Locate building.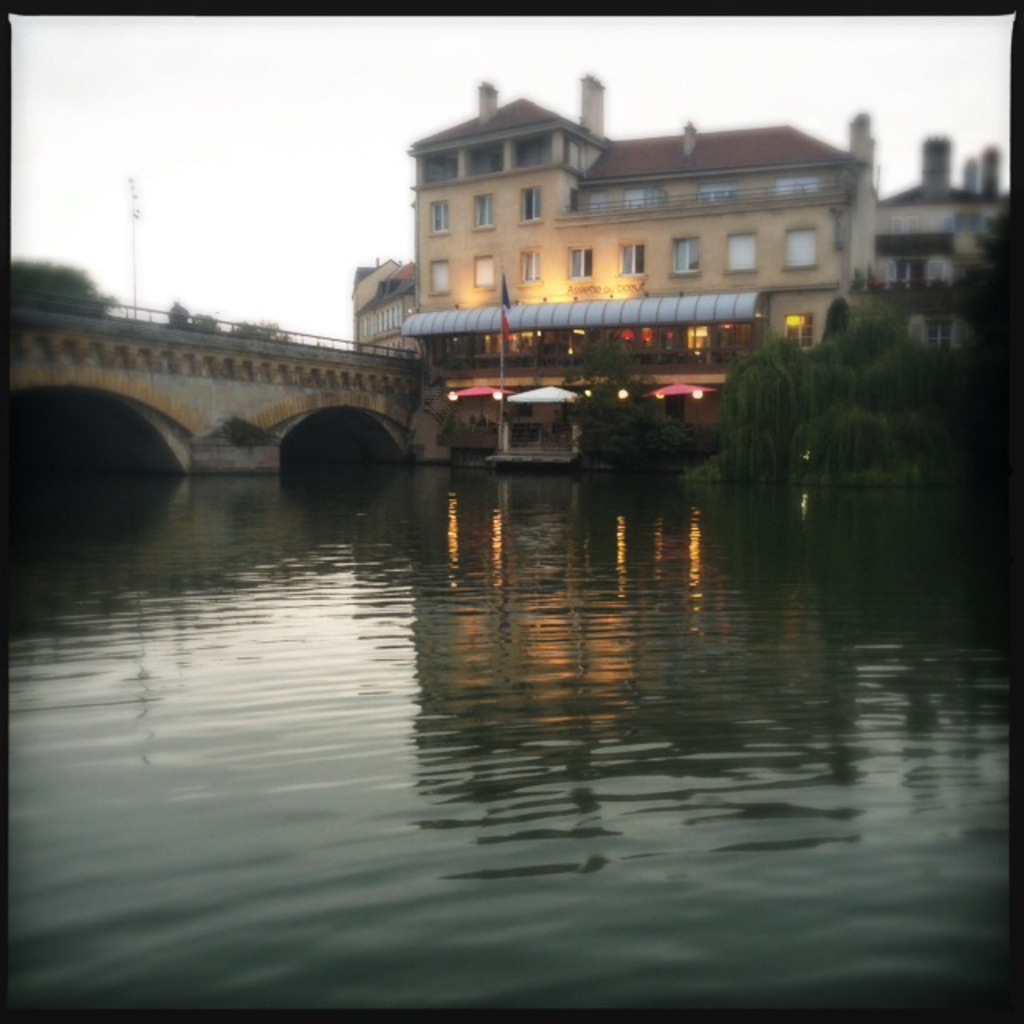
Bounding box: <bbox>398, 293, 760, 472</bbox>.
